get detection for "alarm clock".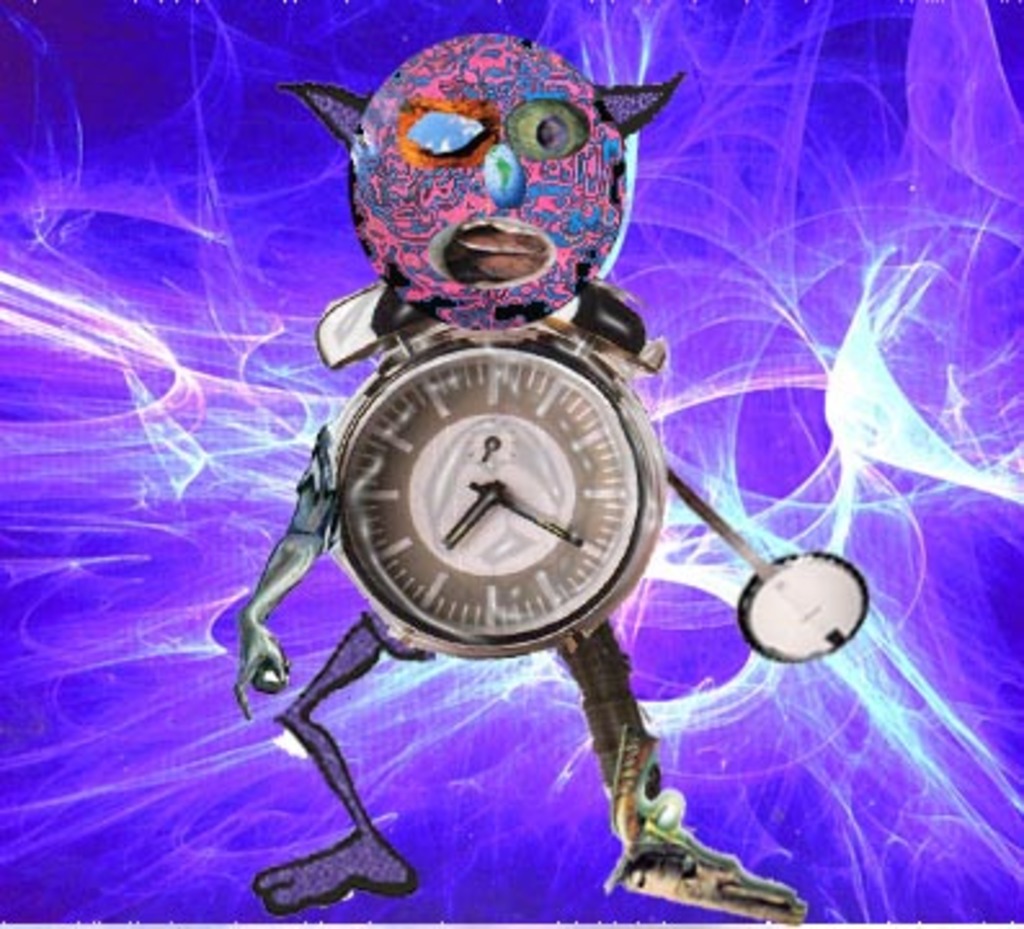
Detection: detection(315, 292, 660, 676).
